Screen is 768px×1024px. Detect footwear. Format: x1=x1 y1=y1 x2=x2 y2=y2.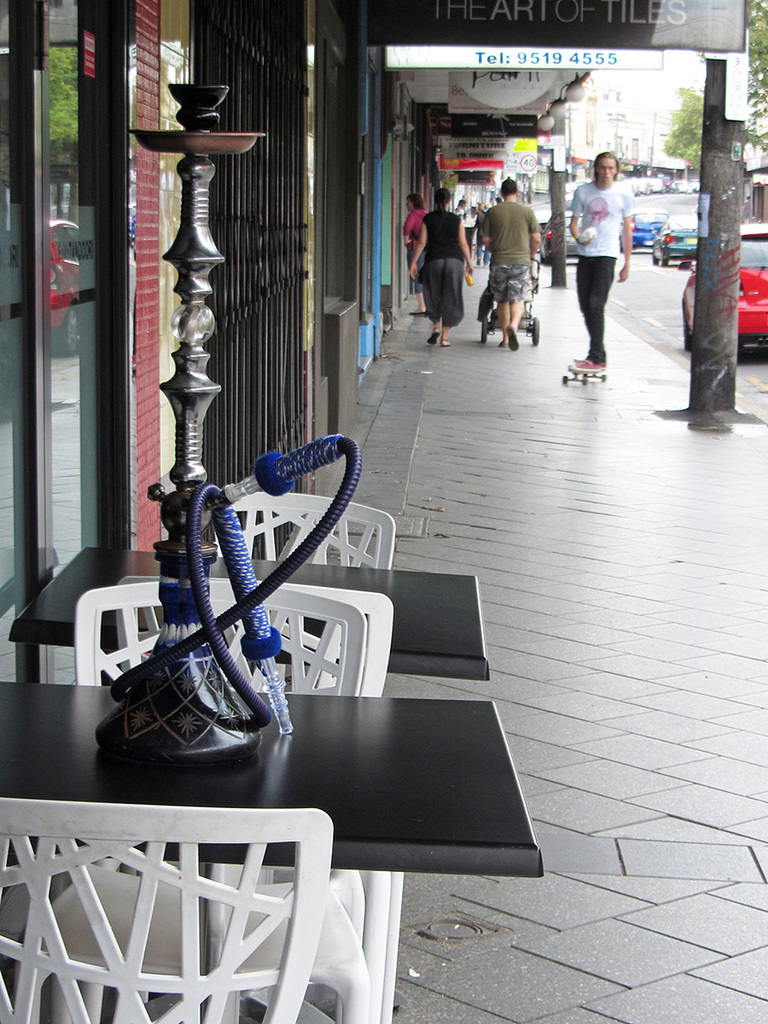
x1=424 y1=328 x2=441 y2=344.
